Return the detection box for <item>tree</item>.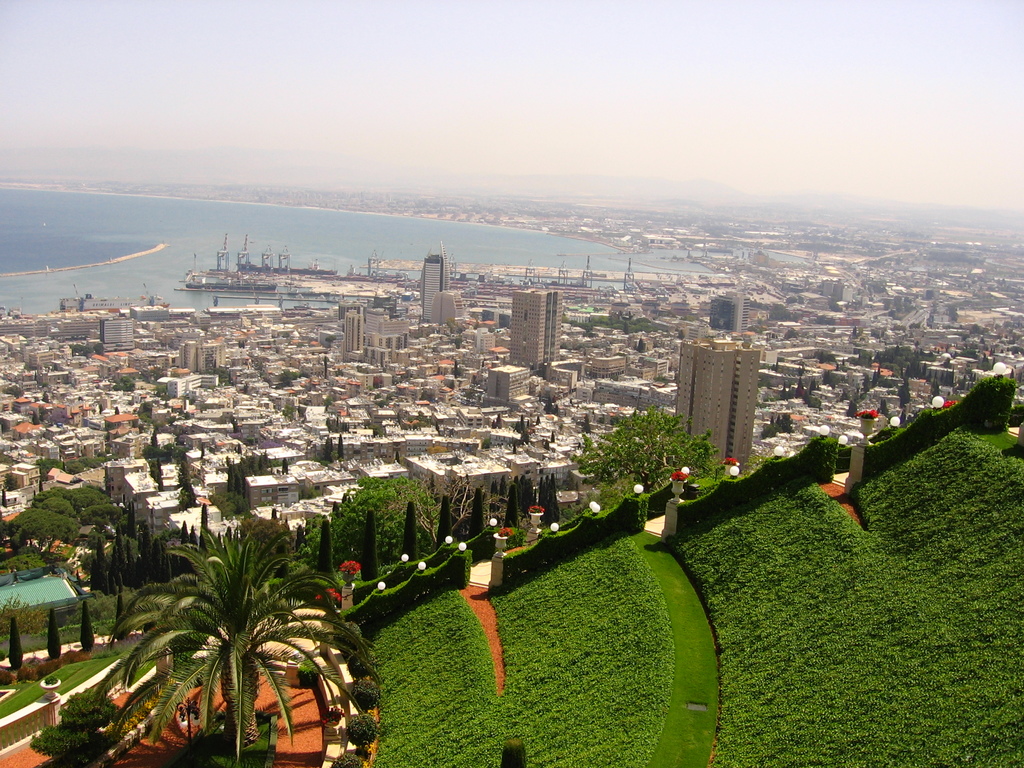
bbox(781, 325, 802, 340).
